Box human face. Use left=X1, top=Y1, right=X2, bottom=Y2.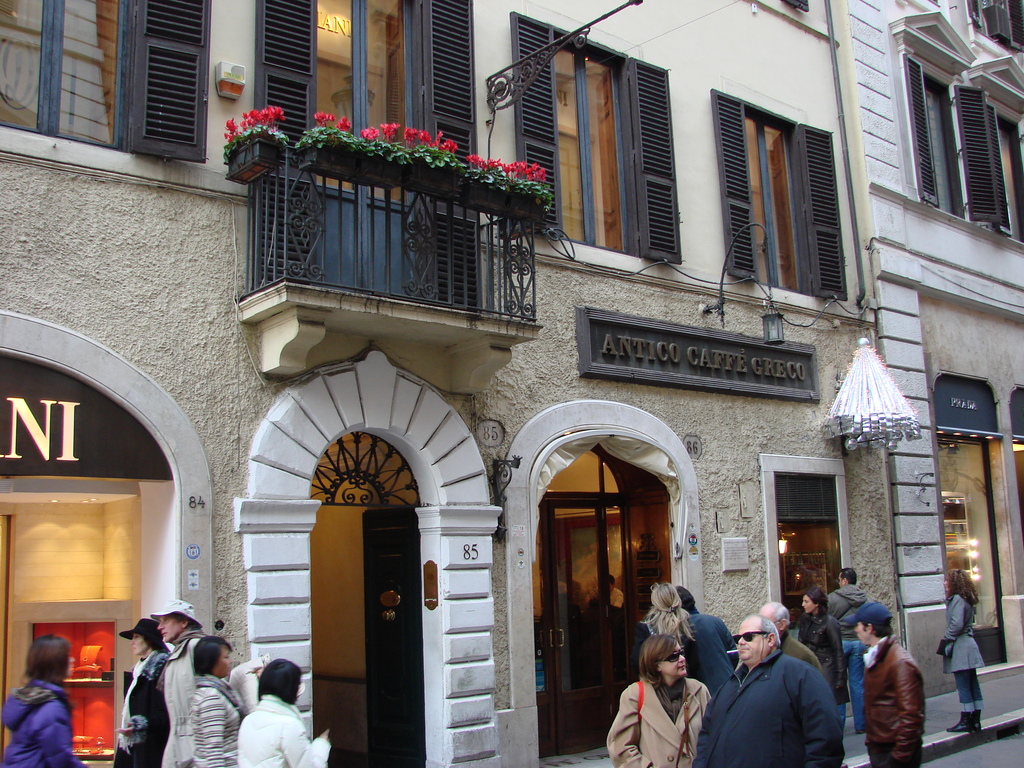
left=661, top=643, right=694, bottom=681.
